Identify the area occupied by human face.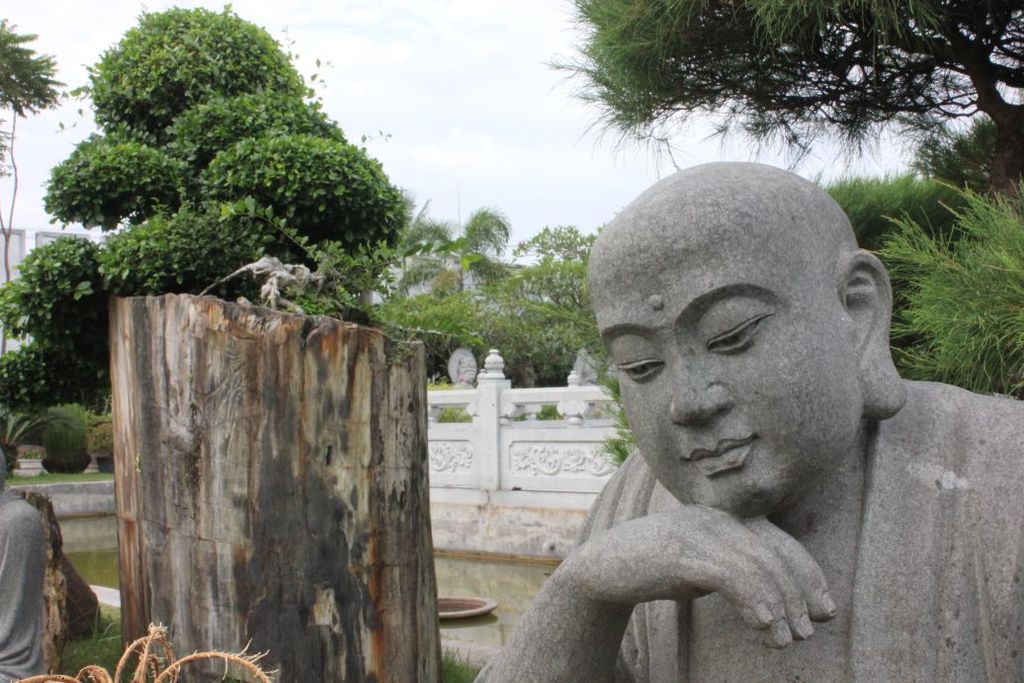
Area: 585/207/861/514.
